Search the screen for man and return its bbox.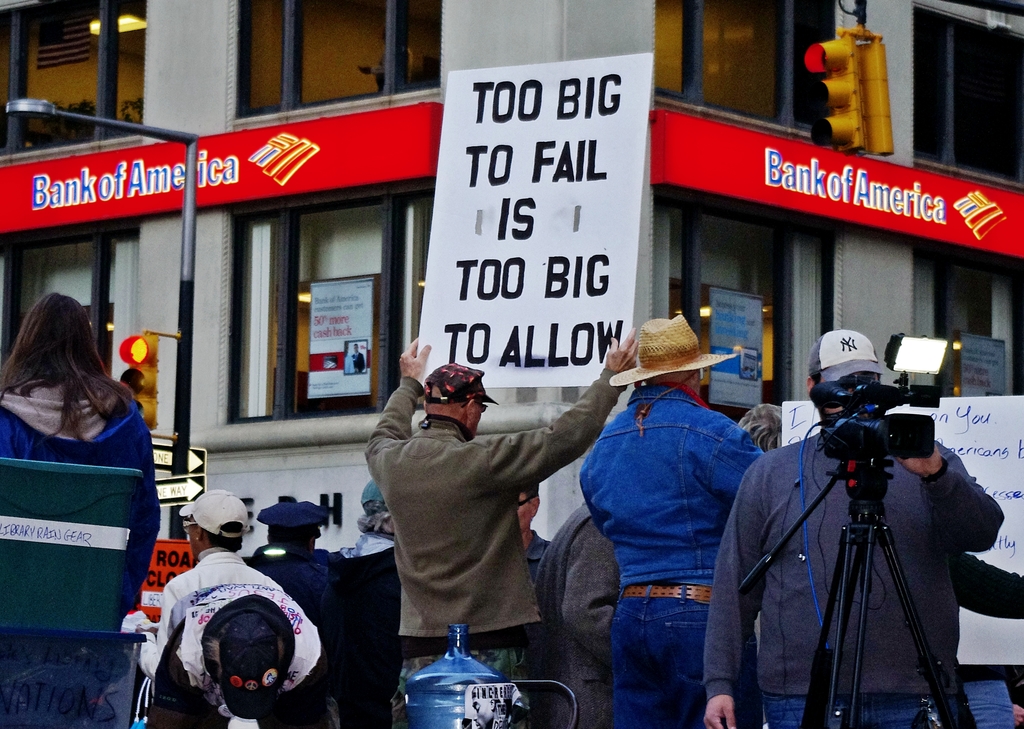
Found: detection(575, 313, 770, 728).
